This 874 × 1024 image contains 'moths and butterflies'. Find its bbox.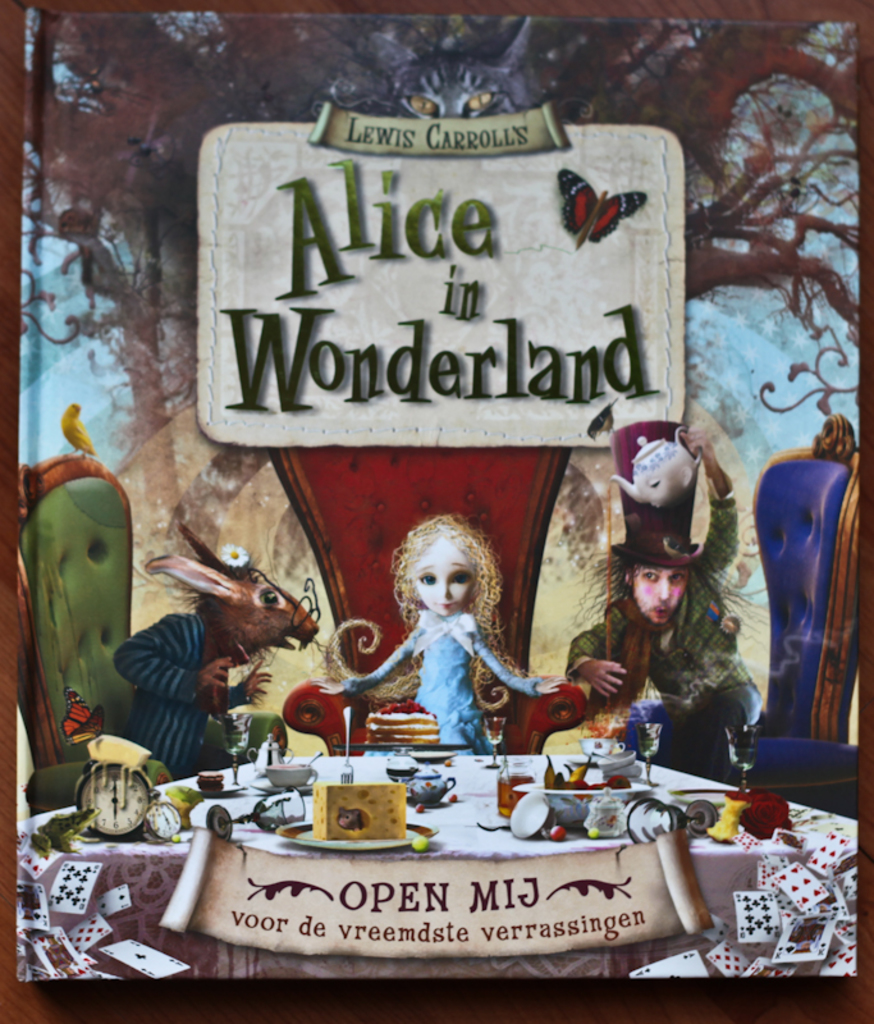
<bbox>555, 166, 653, 251</bbox>.
